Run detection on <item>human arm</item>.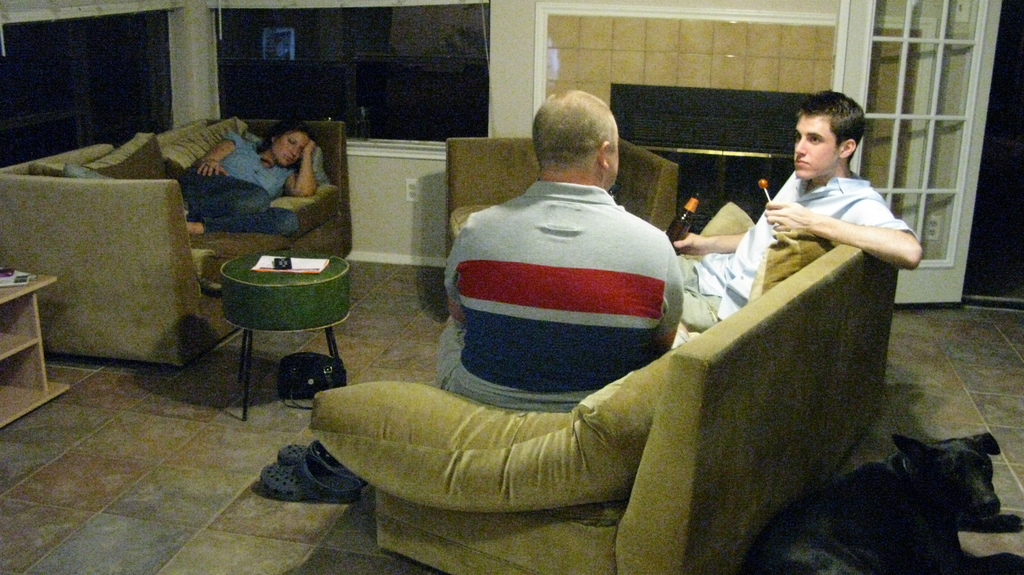
Result: locate(738, 173, 924, 272).
